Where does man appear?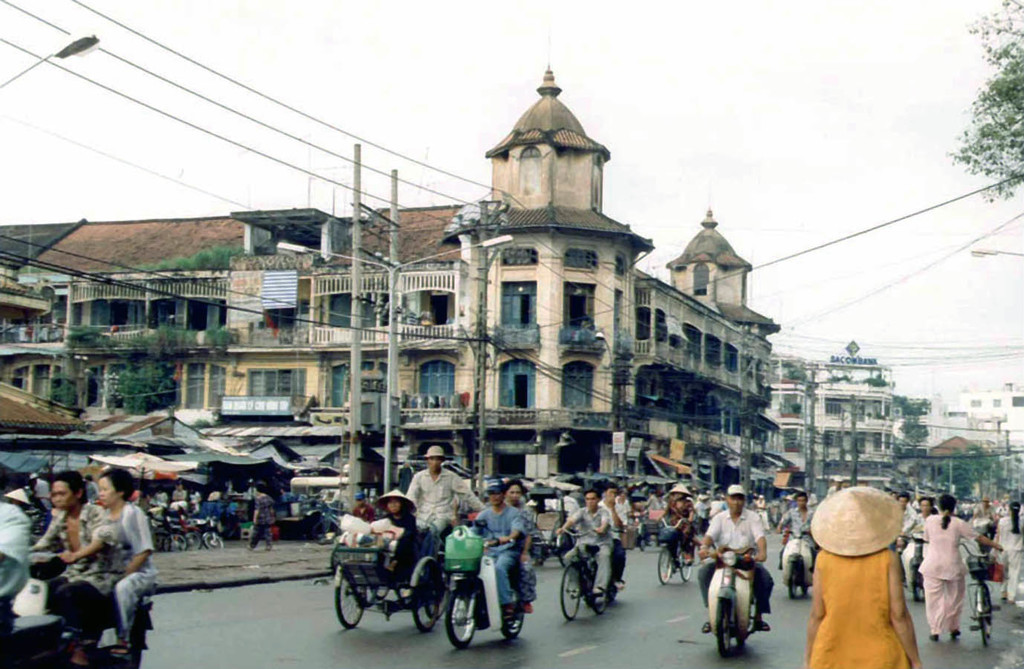
Appears at x1=250, y1=484, x2=276, y2=552.
